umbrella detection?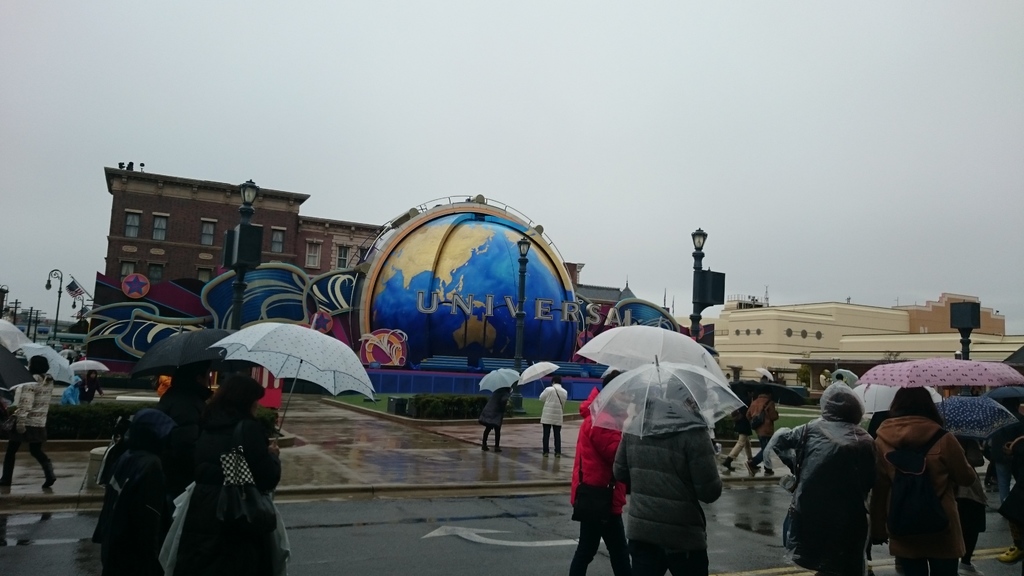
l=984, t=384, r=1023, b=399
